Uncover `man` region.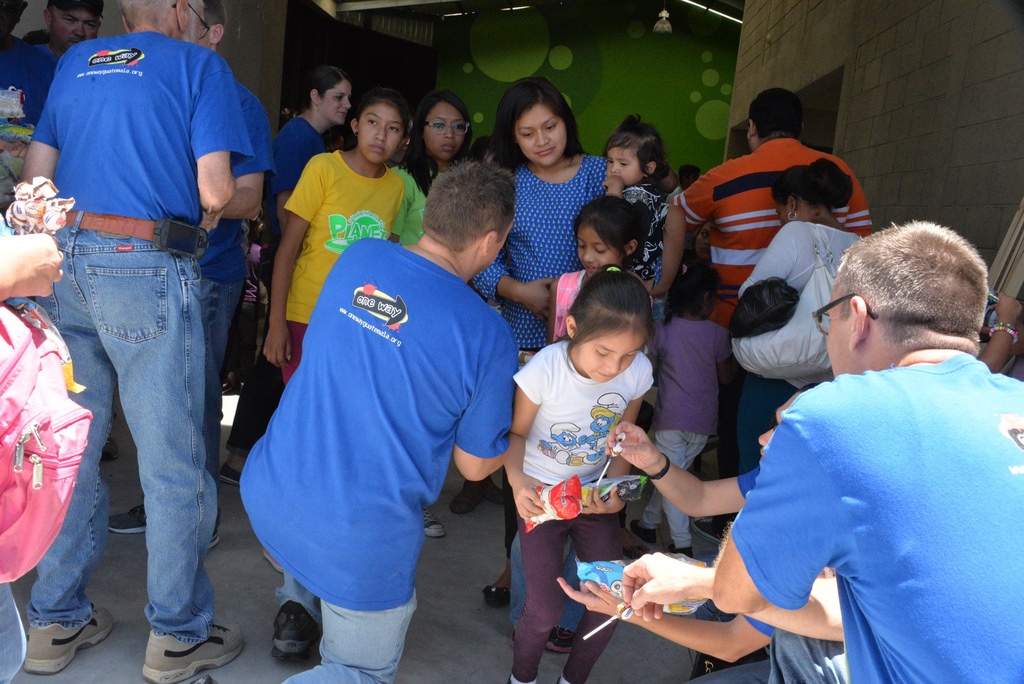
Uncovered: x1=19, y1=0, x2=256, y2=683.
